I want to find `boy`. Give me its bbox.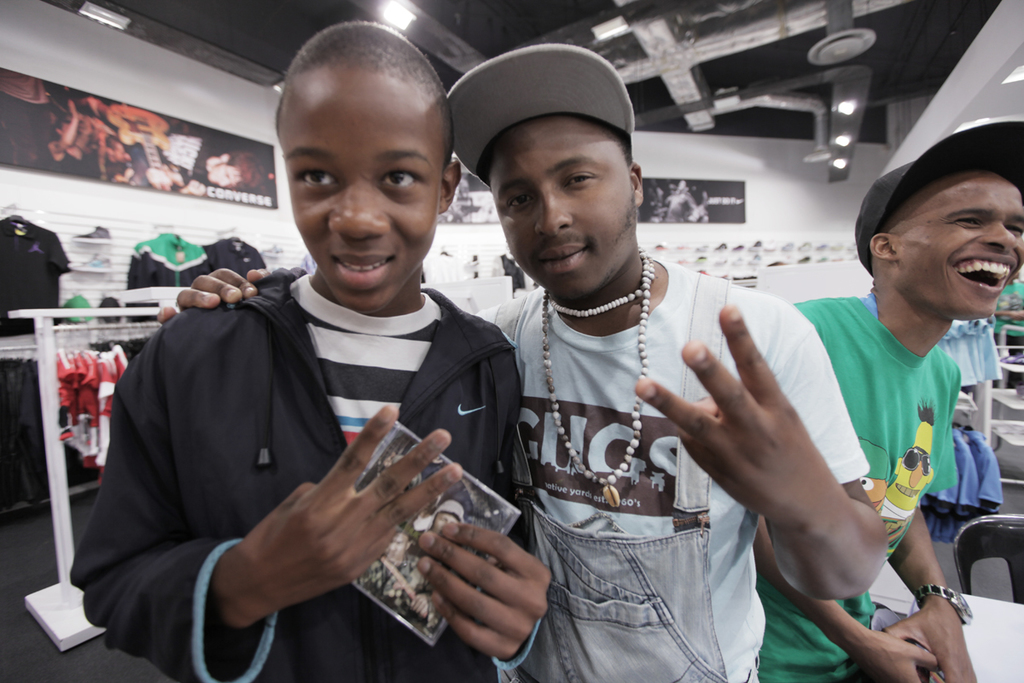
67,18,549,682.
